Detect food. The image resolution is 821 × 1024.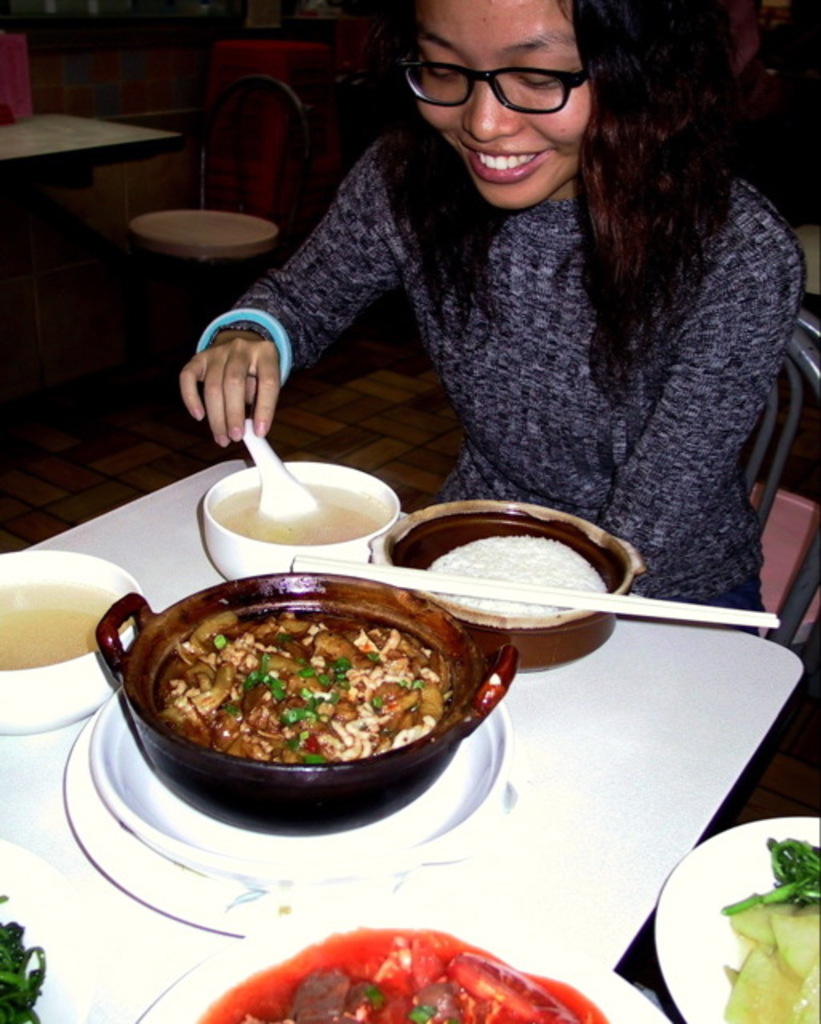
pyautogui.locateOnScreen(0, 894, 46, 1022).
